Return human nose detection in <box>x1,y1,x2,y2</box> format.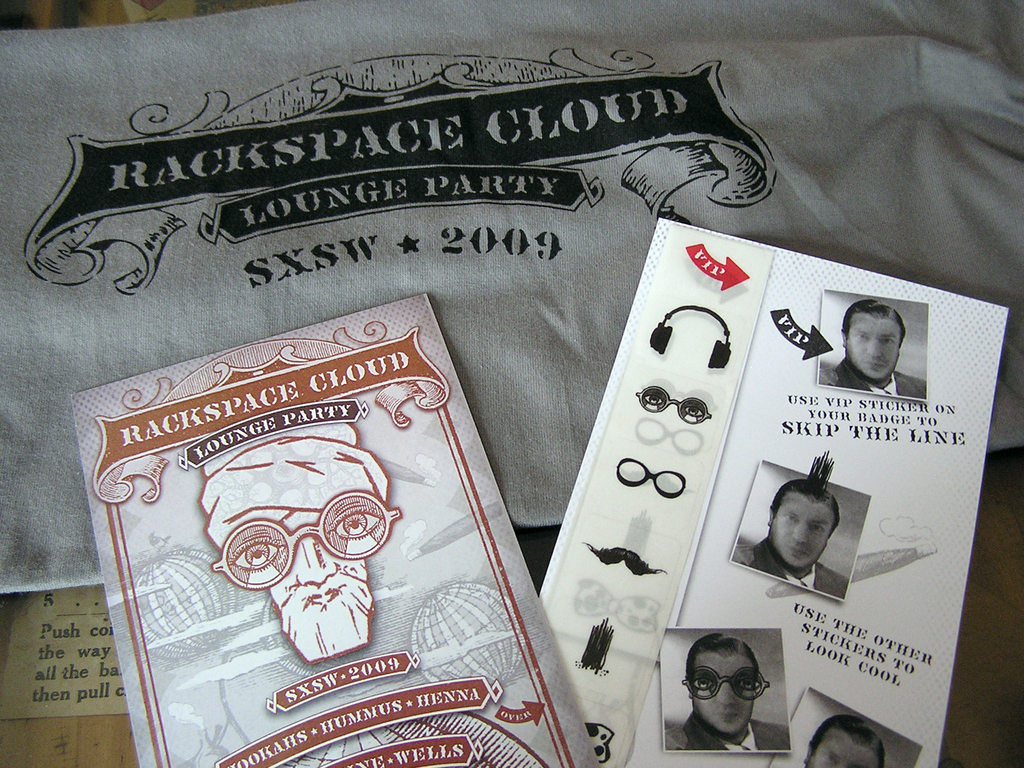
<box>717,688,732,708</box>.
